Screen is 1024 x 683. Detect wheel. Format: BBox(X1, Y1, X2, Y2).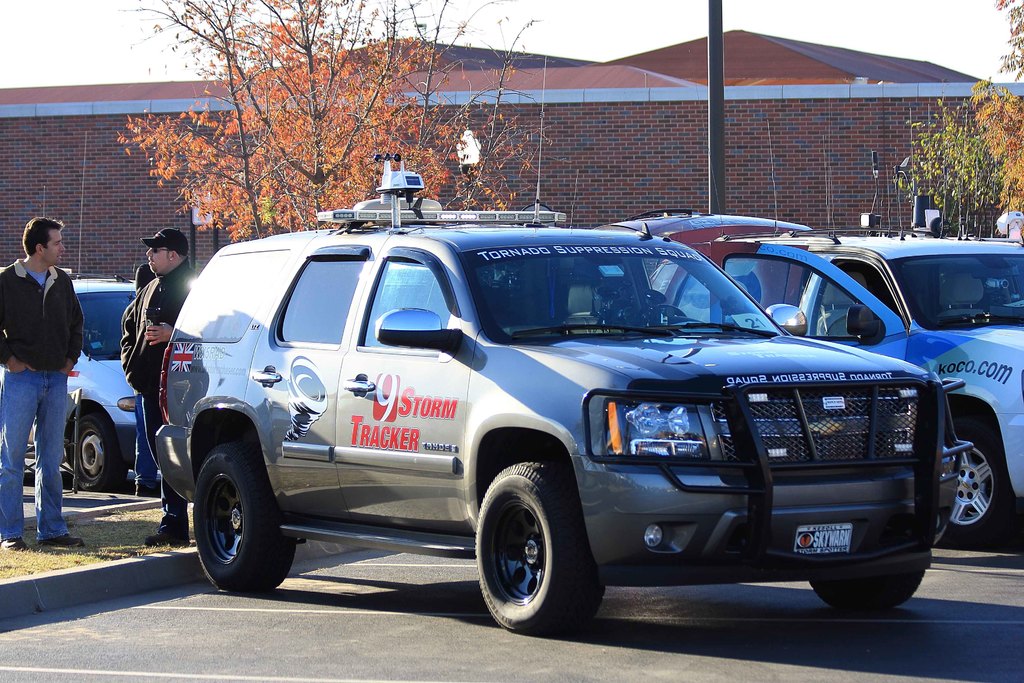
BBox(479, 479, 584, 629).
